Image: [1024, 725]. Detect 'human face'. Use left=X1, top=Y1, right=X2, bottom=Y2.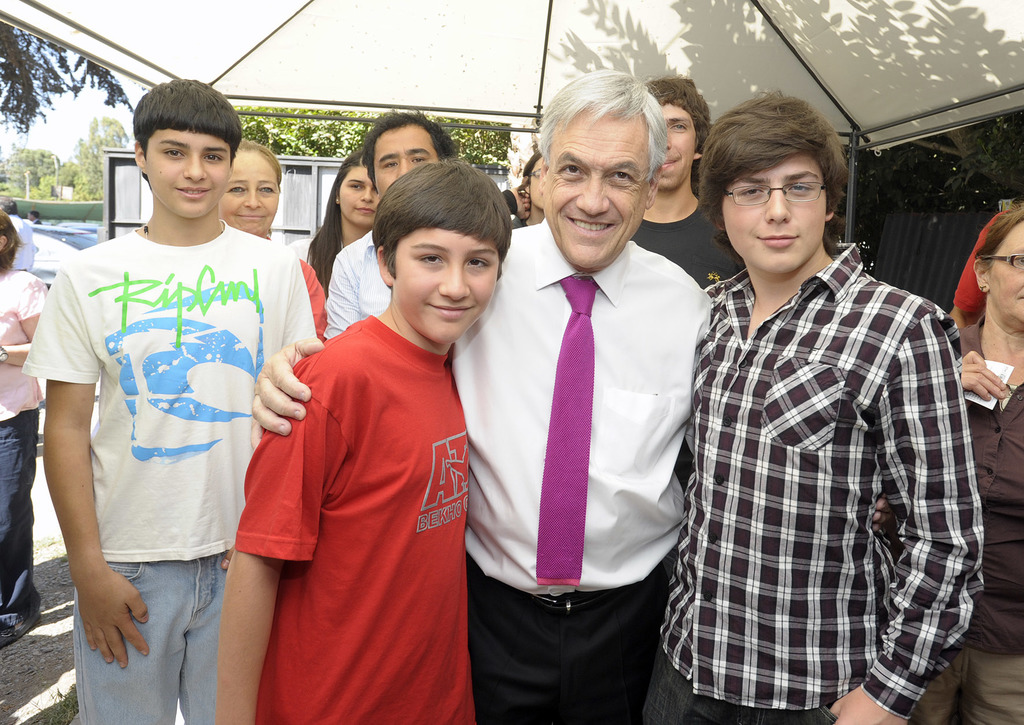
left=549, top=120, right=649, bottom=273.
